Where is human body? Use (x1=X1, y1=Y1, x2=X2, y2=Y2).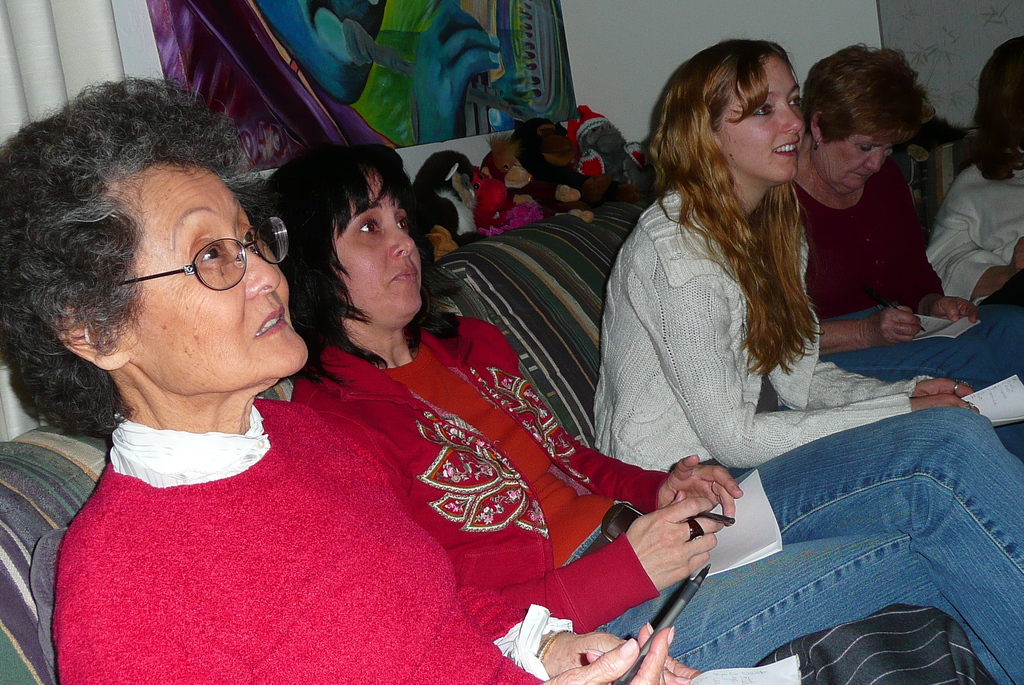
(x1=0, y1=70, x2=700, y2=684).
